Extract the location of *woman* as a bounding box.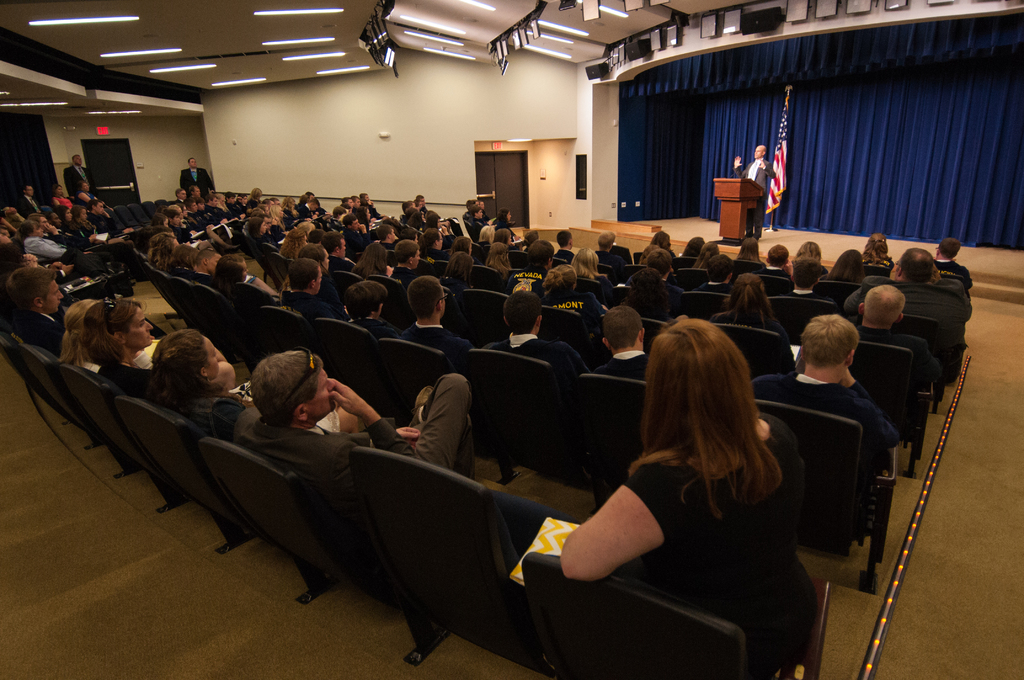
Rect(282, 243, 349, 318).
